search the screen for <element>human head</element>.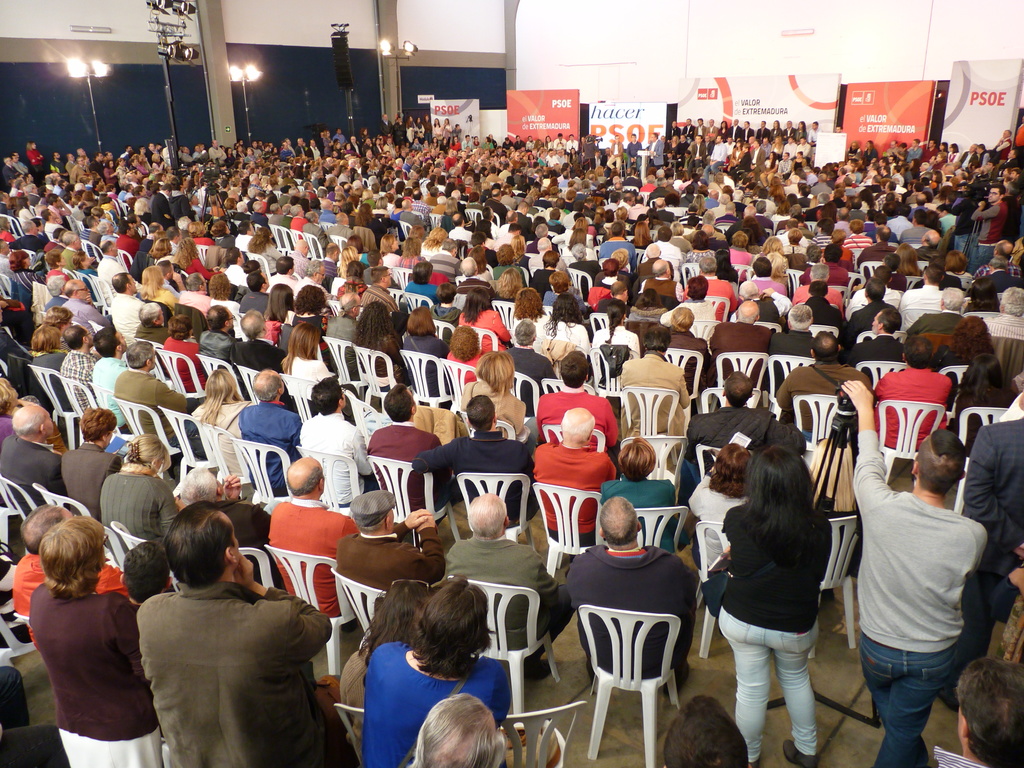
Found at (x1=810, y1=331, x2=843, y2=365).
